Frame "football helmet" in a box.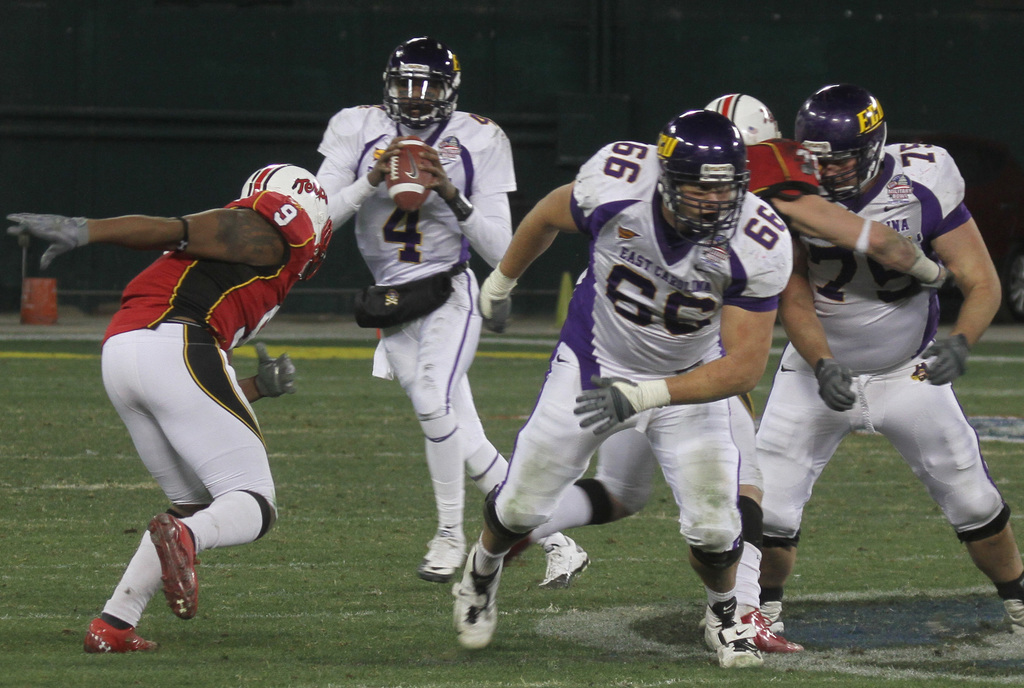
detection(659, 108, 751, 249).
